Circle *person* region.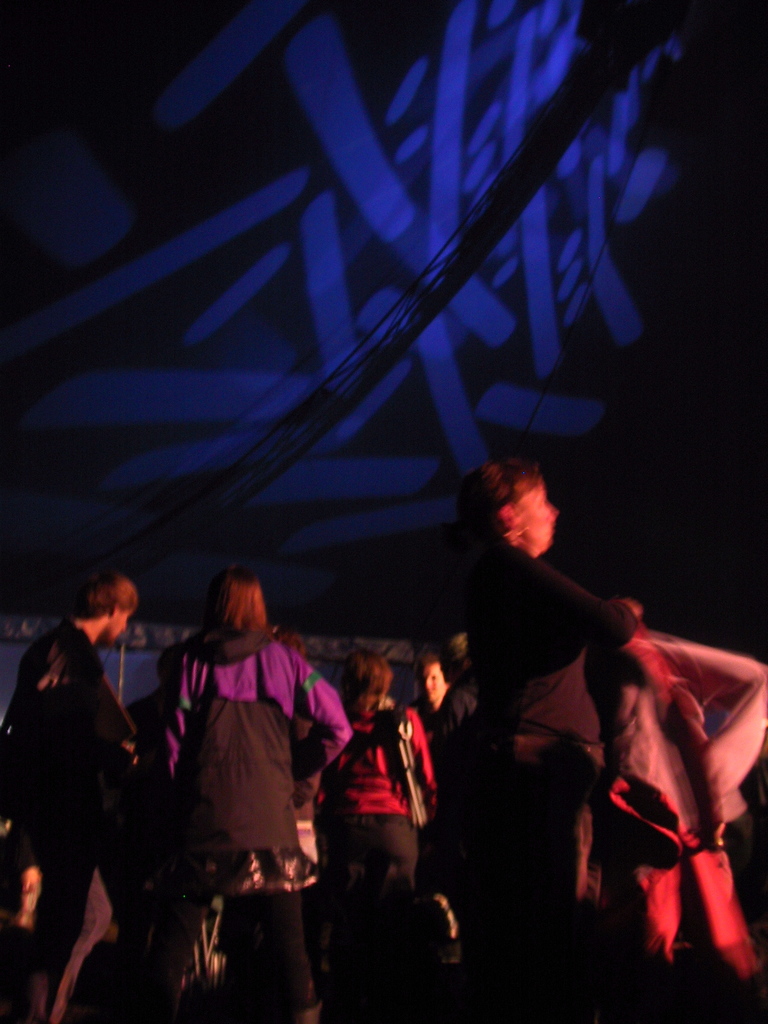
Region: <region>407, 645, 470, 794</region>.
